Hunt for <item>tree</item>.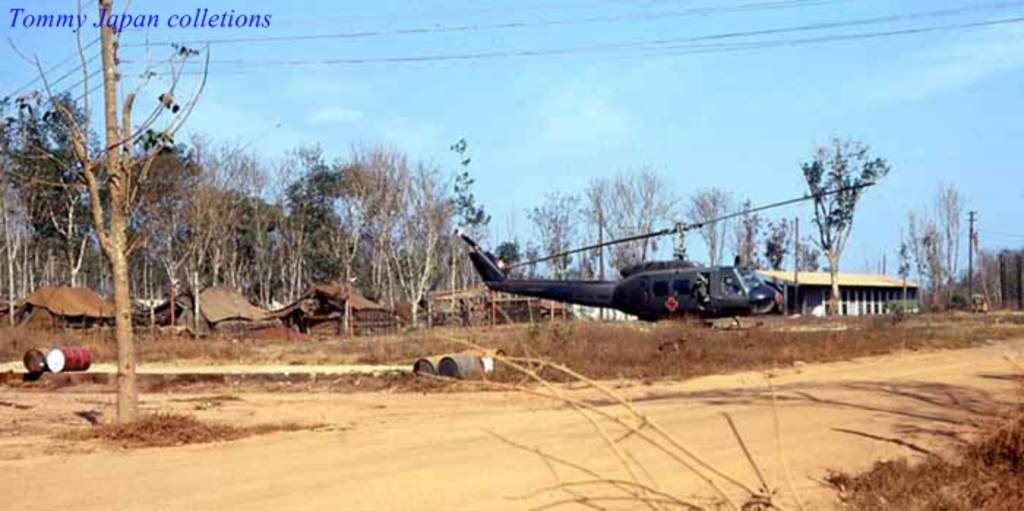
Hunted down at locate(791, 129, 897, 335).
